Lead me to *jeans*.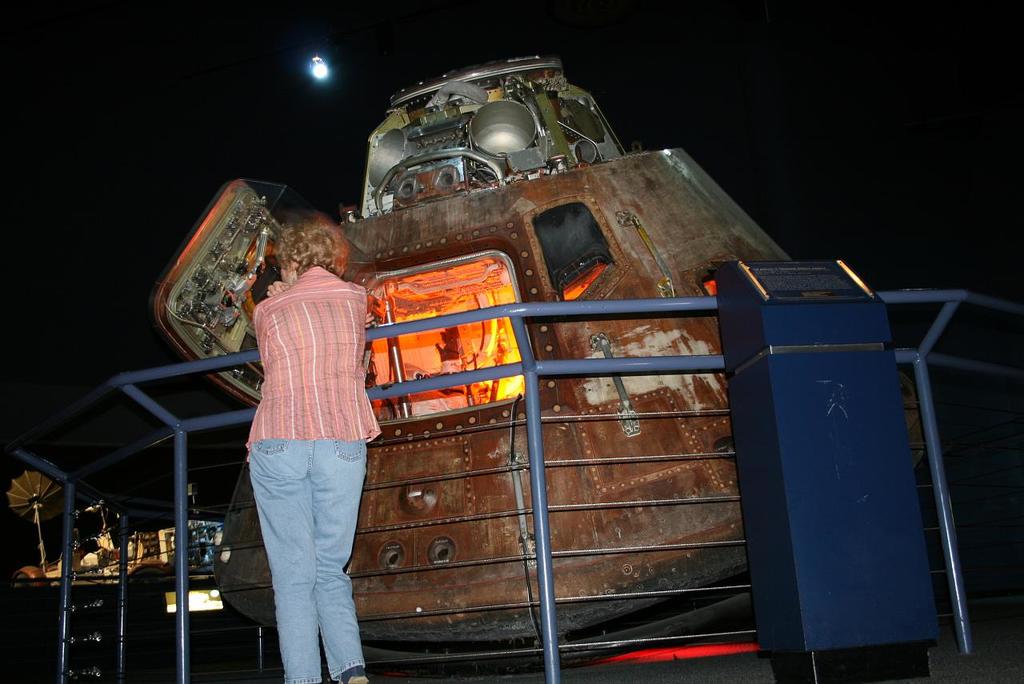
Lead to x1=238, y1=419, x2=368, y2=675.
